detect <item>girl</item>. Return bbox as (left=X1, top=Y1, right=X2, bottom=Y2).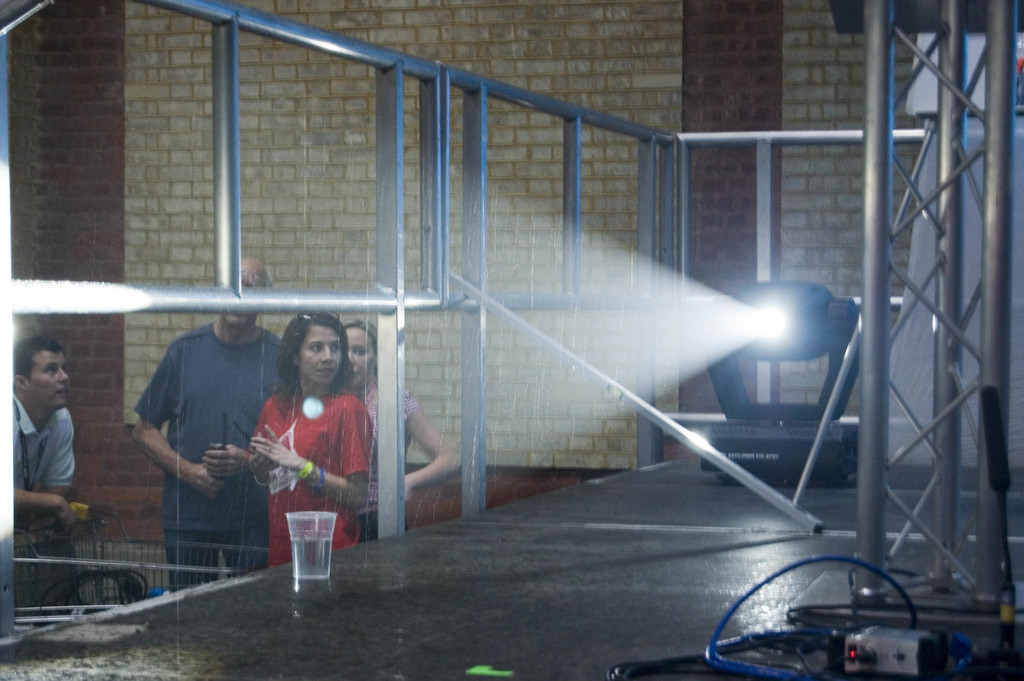
(left=343, top=313, right=464, bottom=548).
